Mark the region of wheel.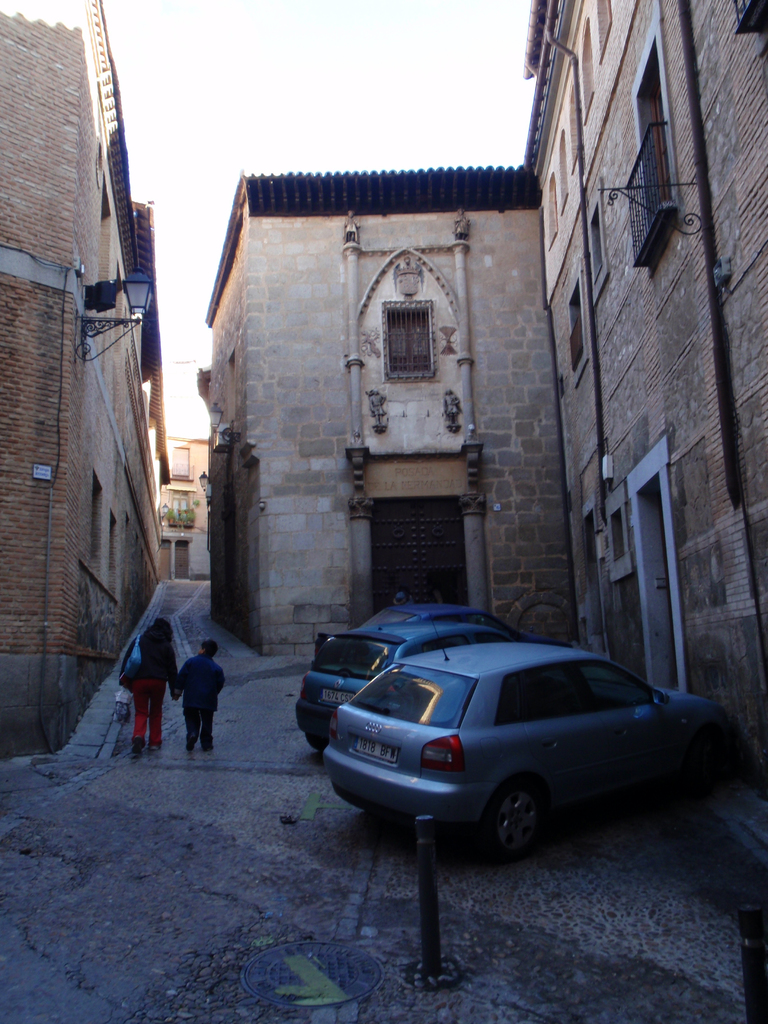
Region: region(483, 778, 537, 855).
